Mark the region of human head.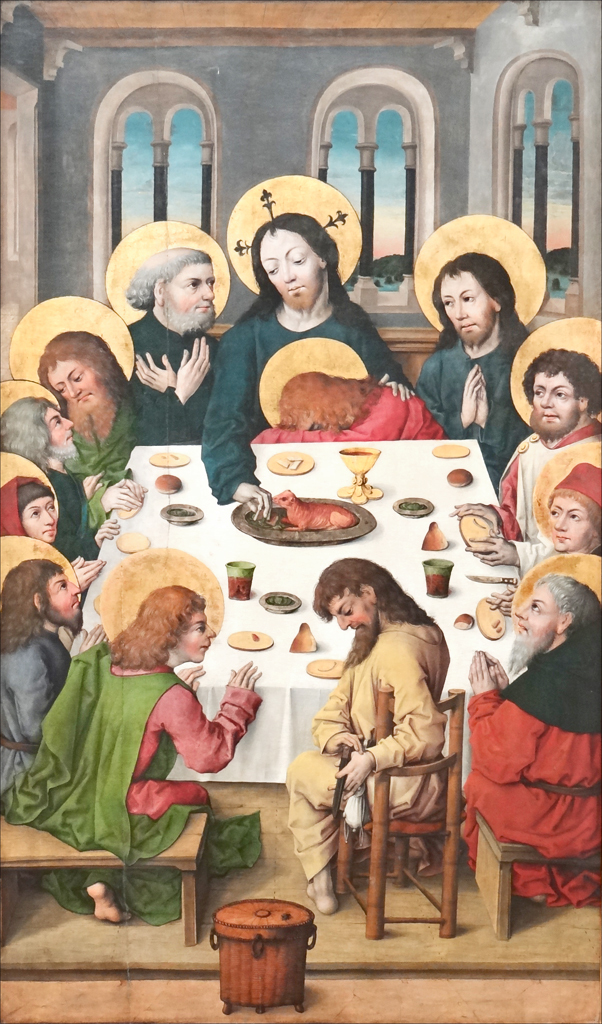
Region: l=0, t=476, r=61, b=541.
